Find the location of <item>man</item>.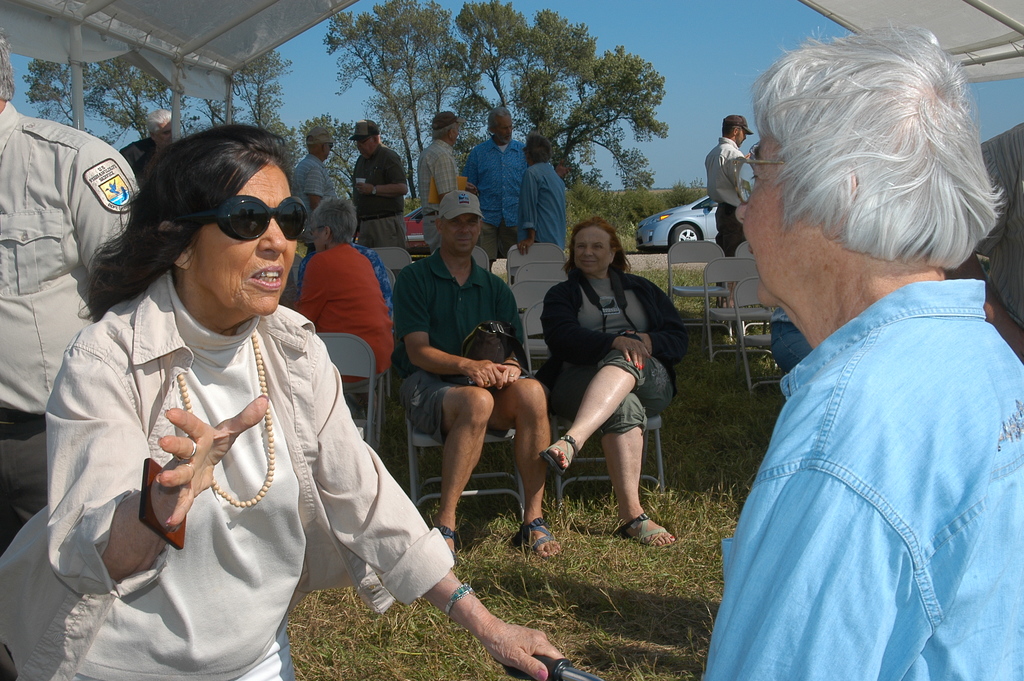
Location: box(465, 106, 531, 268).
